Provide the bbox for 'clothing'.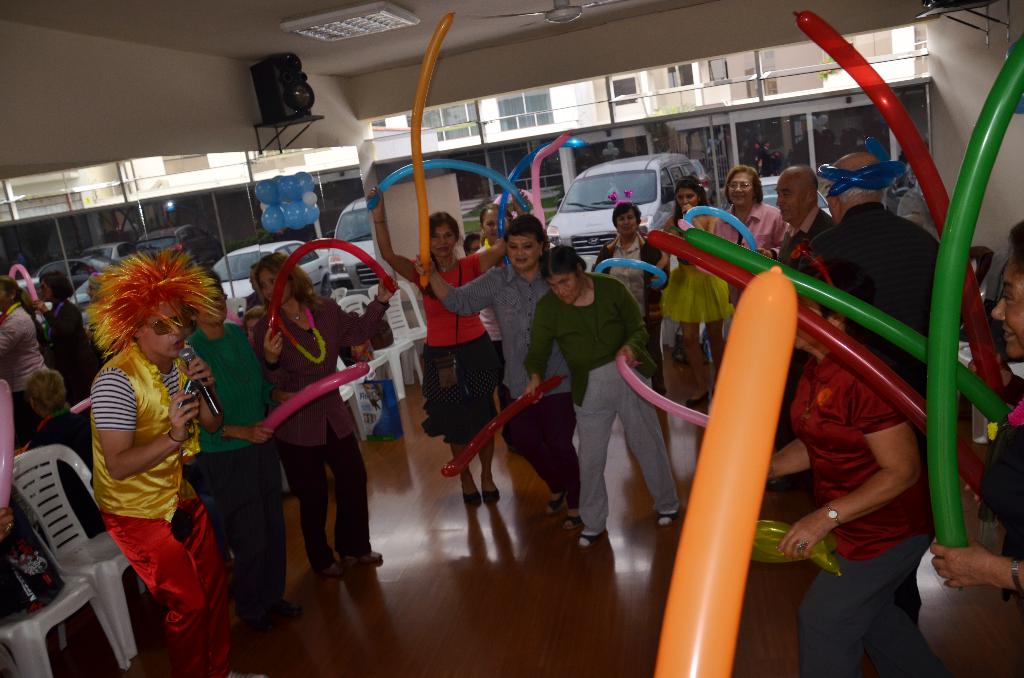
rect(520, 262, 676, 540).
